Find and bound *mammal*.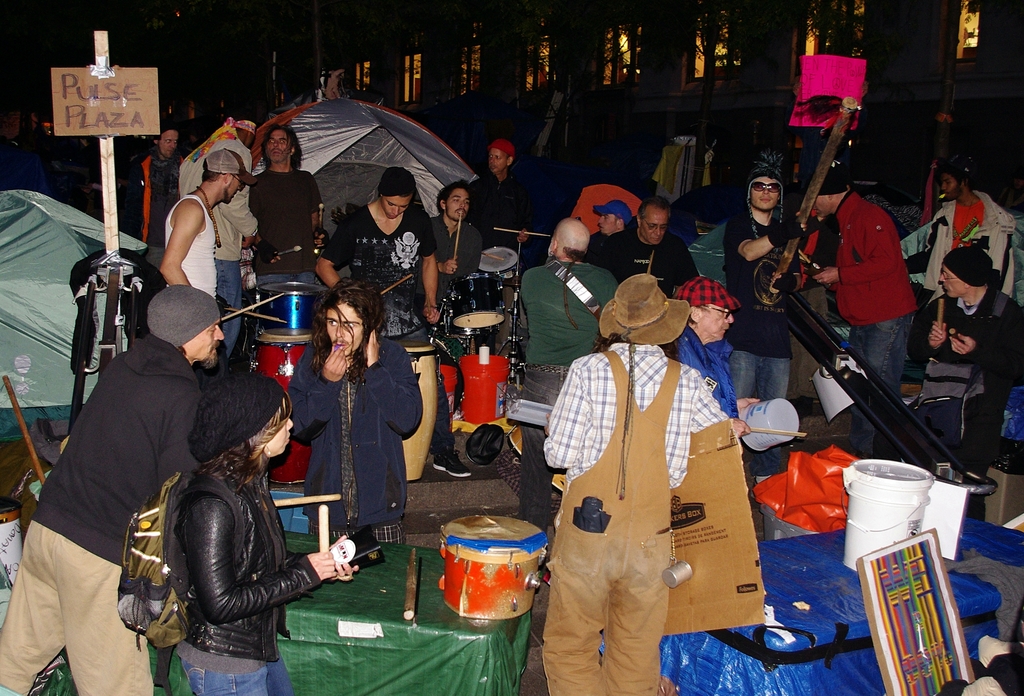
Bound: (246,127,330,272).
